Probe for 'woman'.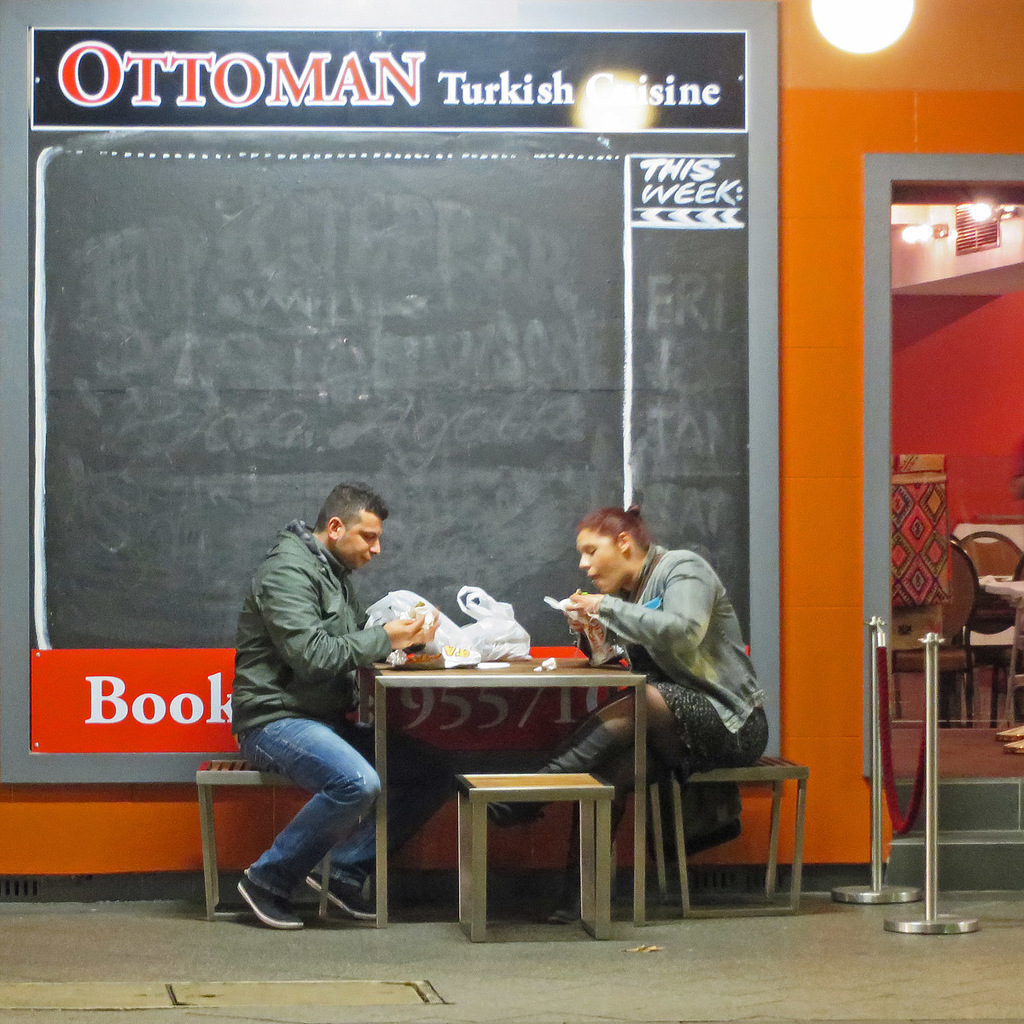
Probe result: [x1=547, y1=486, x2=776, y2=930].
